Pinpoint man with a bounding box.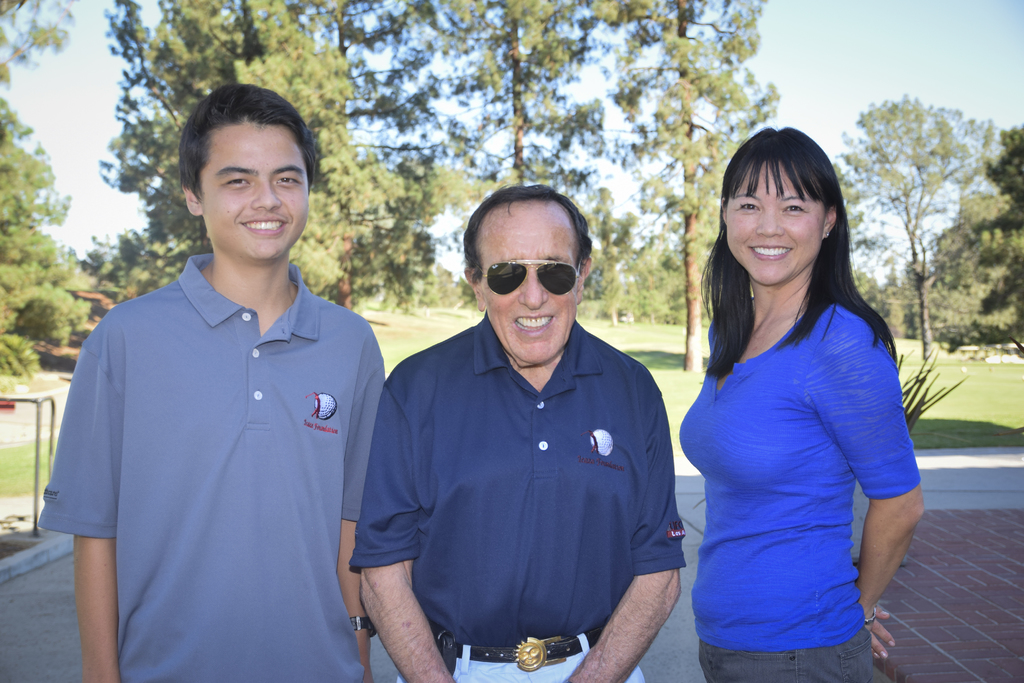
{"x1": 351, "y1": 183, "x2": 687, "y2": 682}.
